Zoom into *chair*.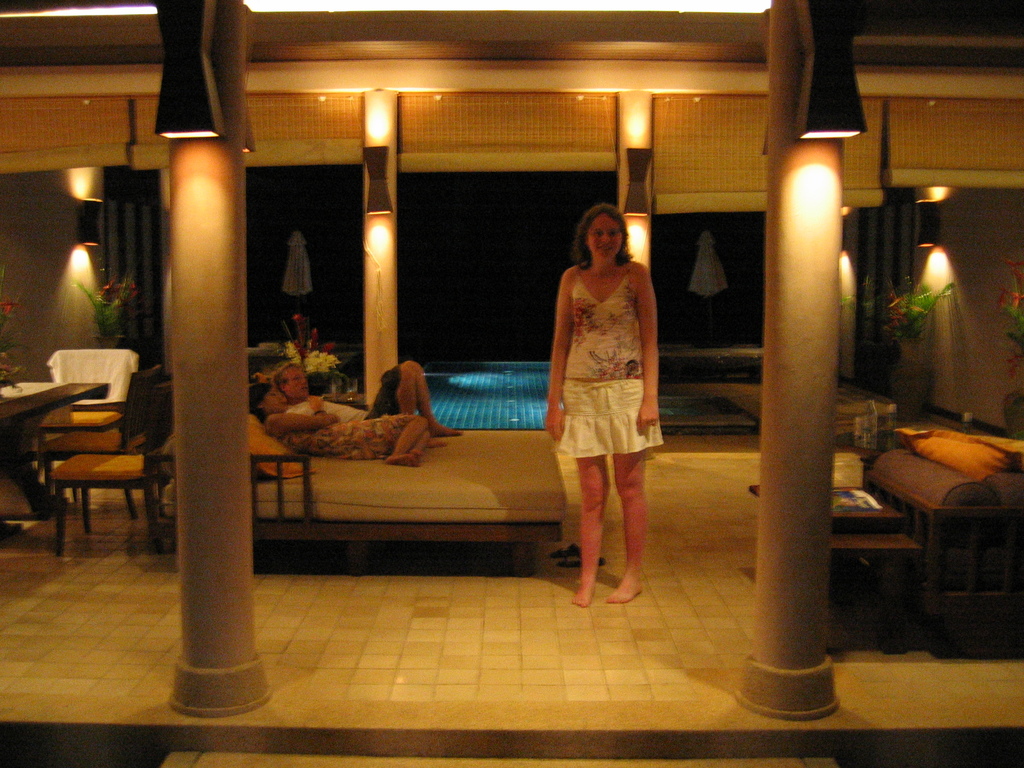
Zoom target: bbox=[38, 346, 140, 496].
